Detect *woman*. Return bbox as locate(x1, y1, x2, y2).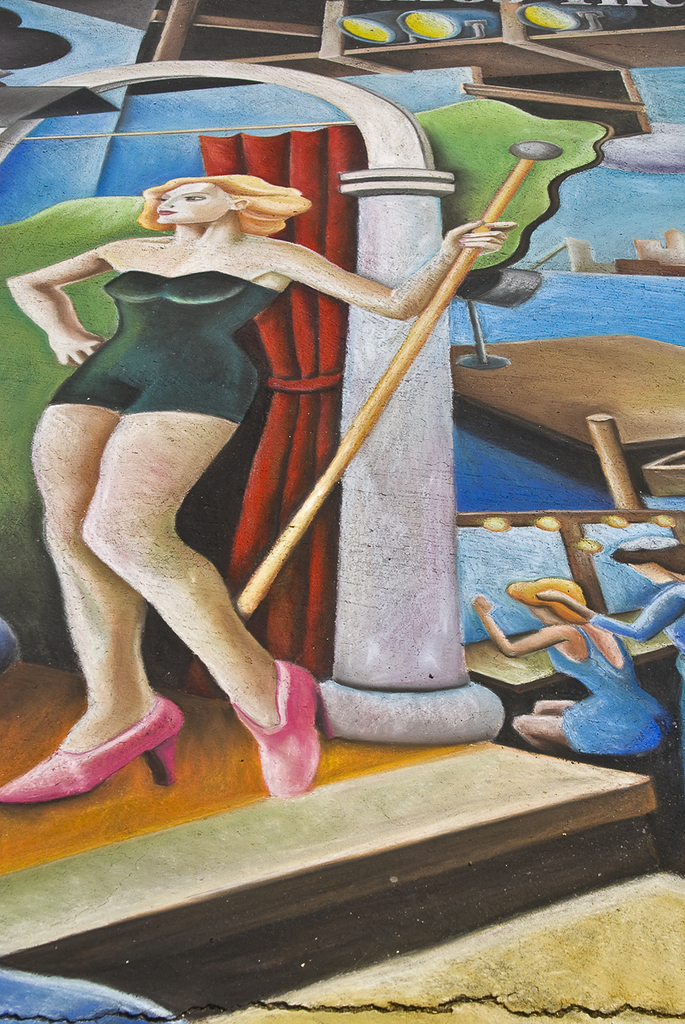
locate(471, 574, 676, 767).
